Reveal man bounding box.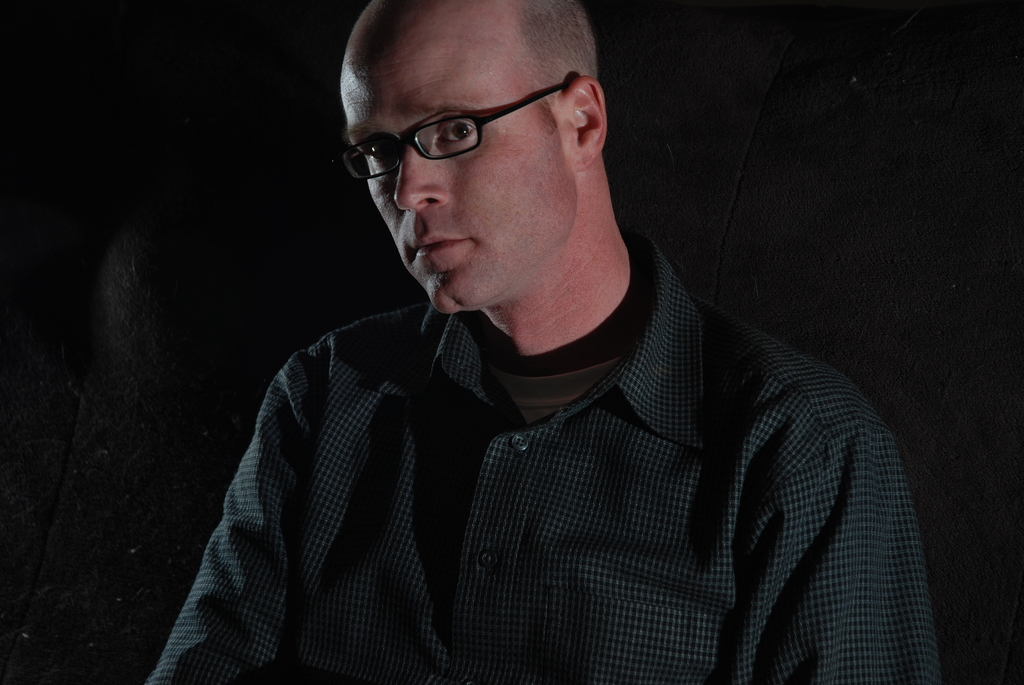
Revealed: left=134, top=0, right=925, bottom=680.
